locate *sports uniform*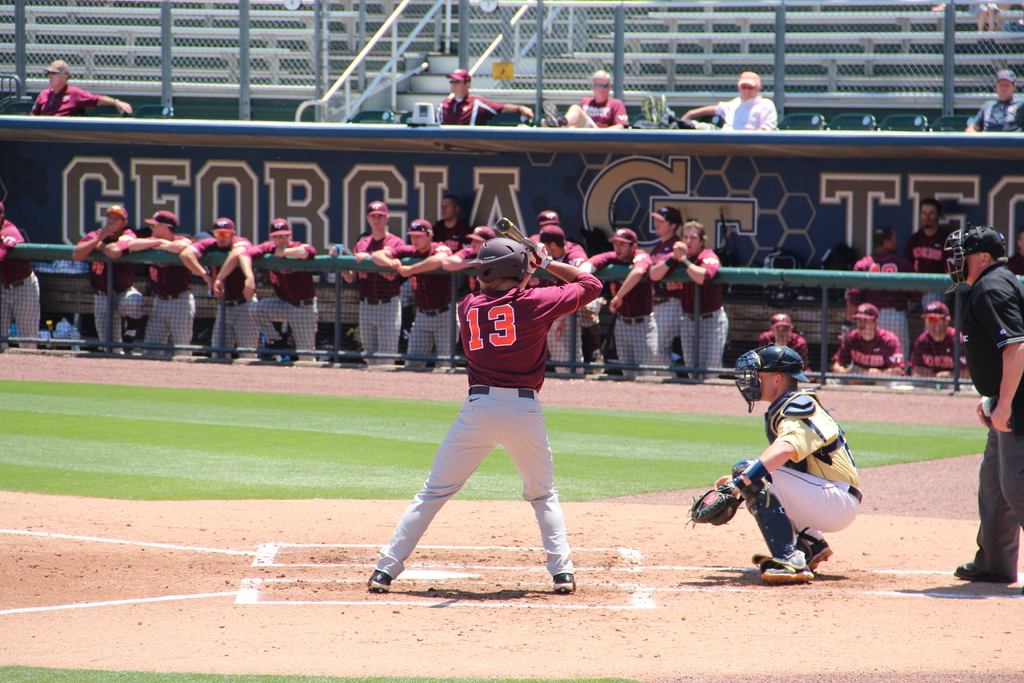
(567,88,638,128)
